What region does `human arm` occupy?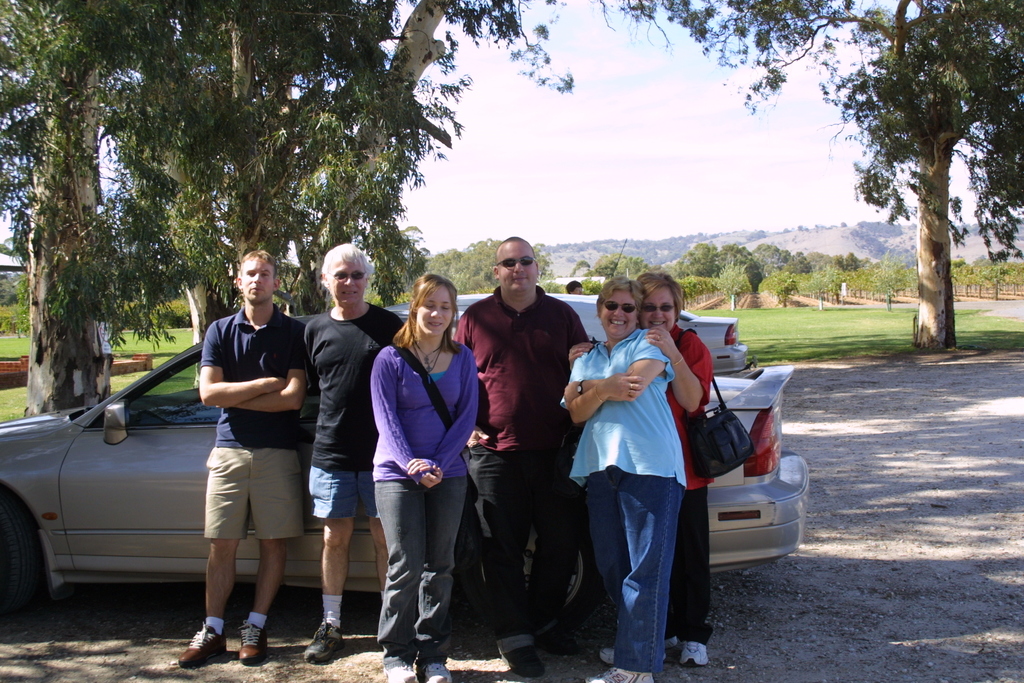
449:320:492:465.
